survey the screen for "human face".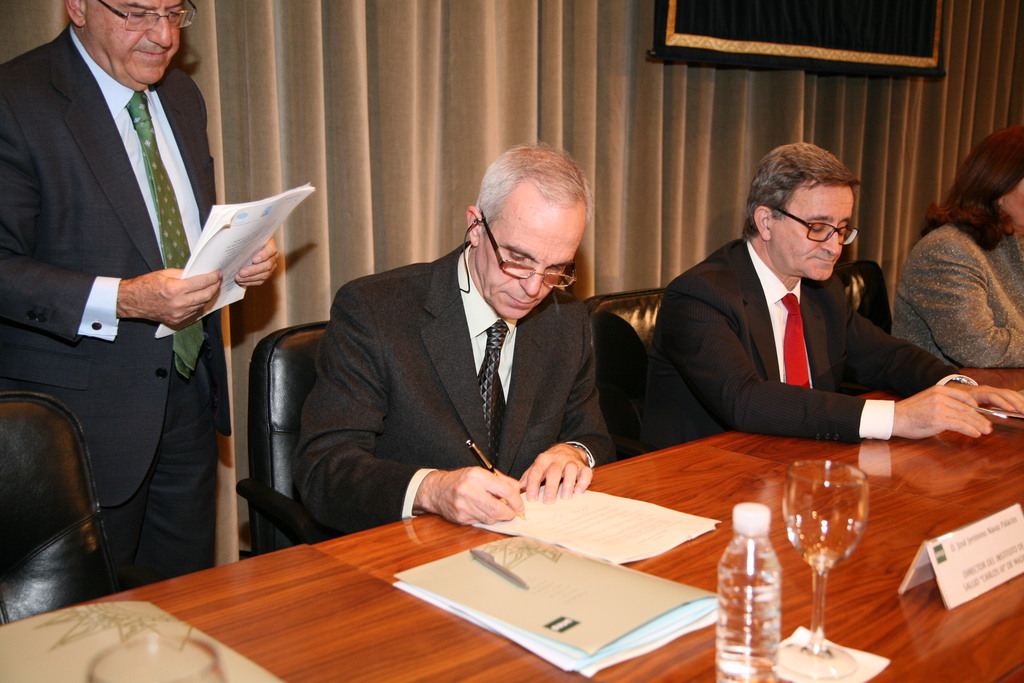
Survey found: x1=83 y1=0 x2=191 y2=90.
